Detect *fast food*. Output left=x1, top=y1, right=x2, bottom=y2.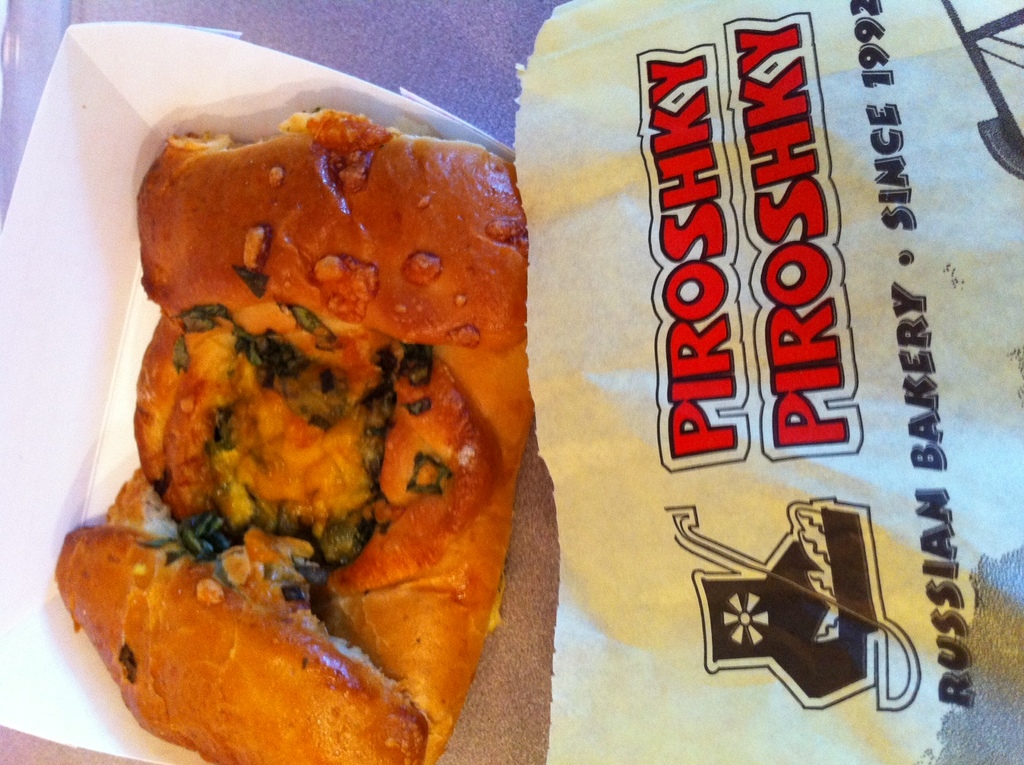
left=53, top=102, right=532, bottom=764.
